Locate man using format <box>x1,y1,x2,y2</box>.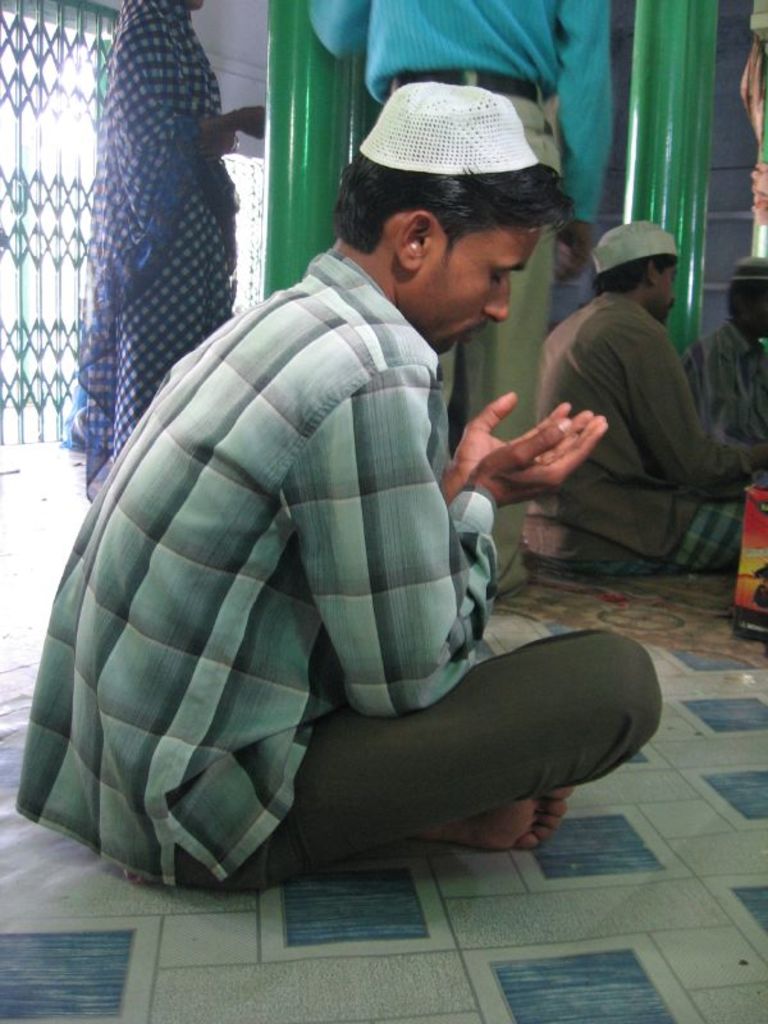
<box>301,0,614,586</box>.
